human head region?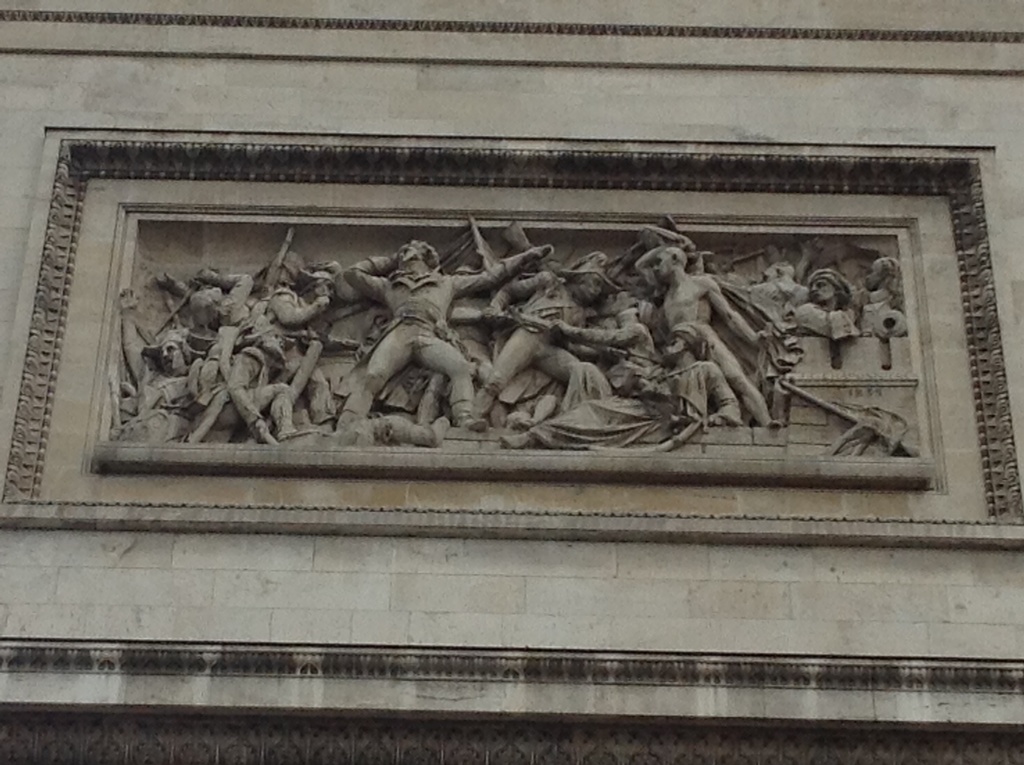
[x1=310, y1=266, x2=339, y2=304]
